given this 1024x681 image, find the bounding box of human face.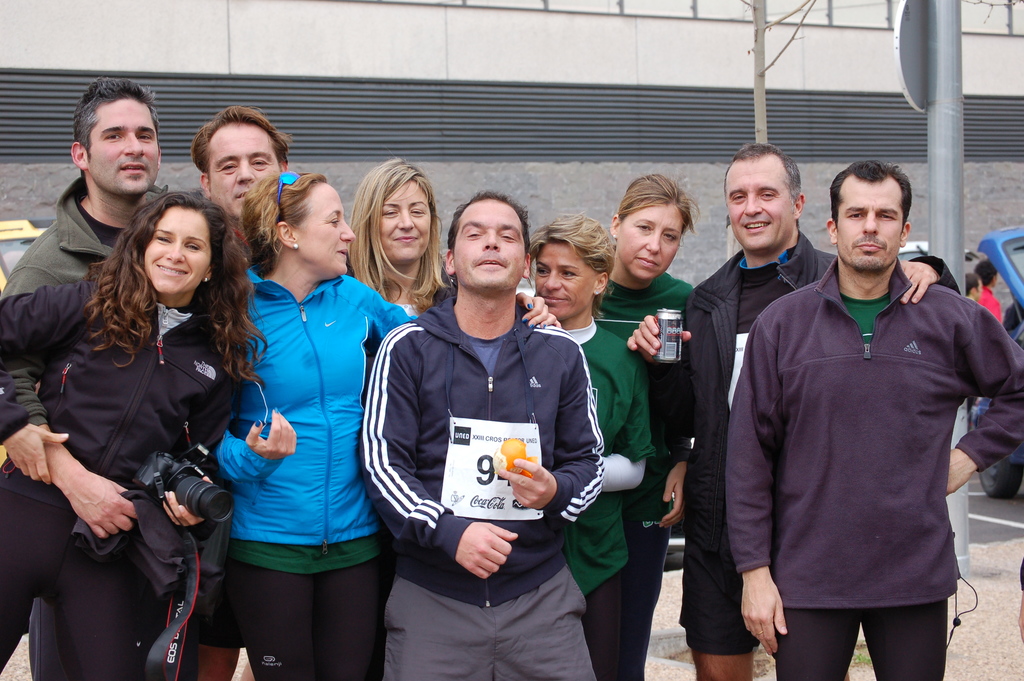
{"x1": 207, "y1": 122, "x2": 276, "y2": 211}.
